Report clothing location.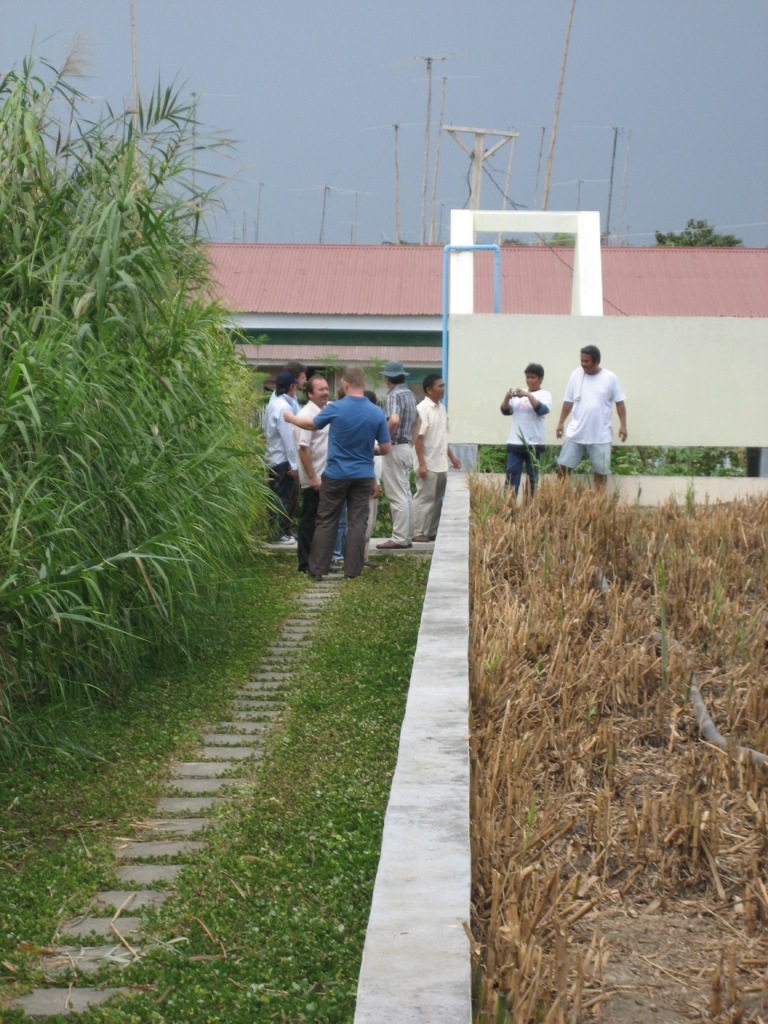
Report: 294/397/326/542.
